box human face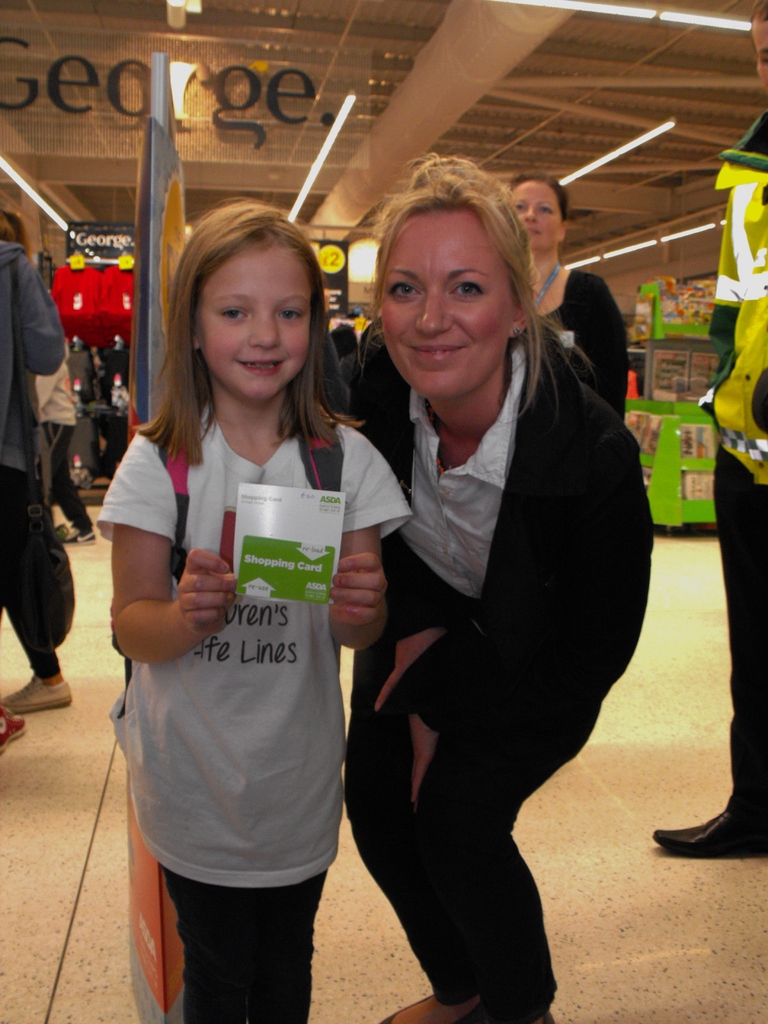
<region>513, 180, 560, 245</region>
